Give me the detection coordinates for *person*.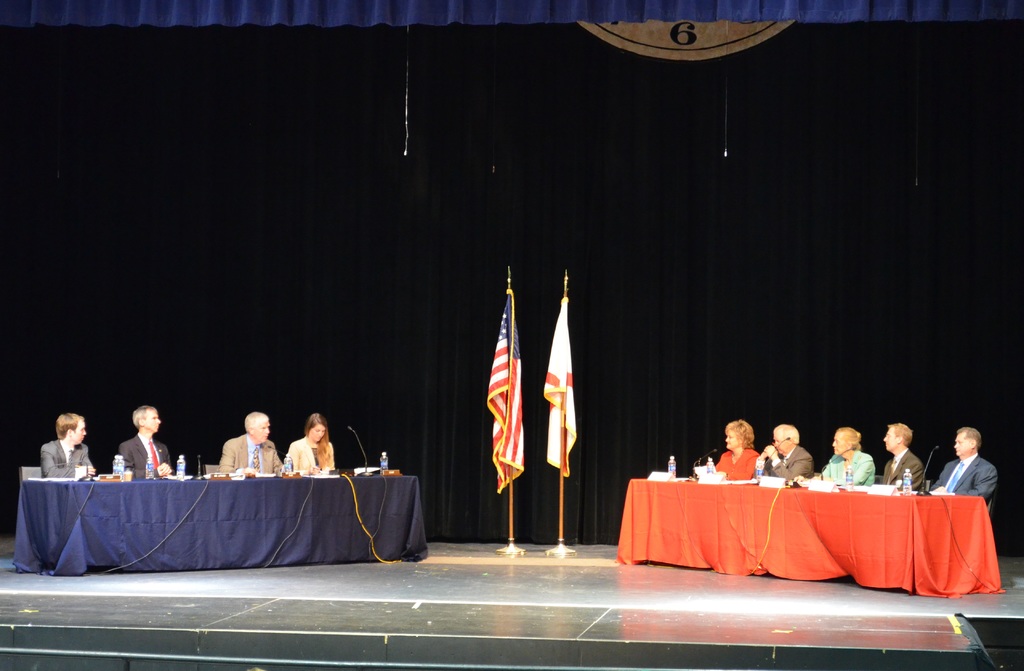
rect(42, 412, 97, 480).
